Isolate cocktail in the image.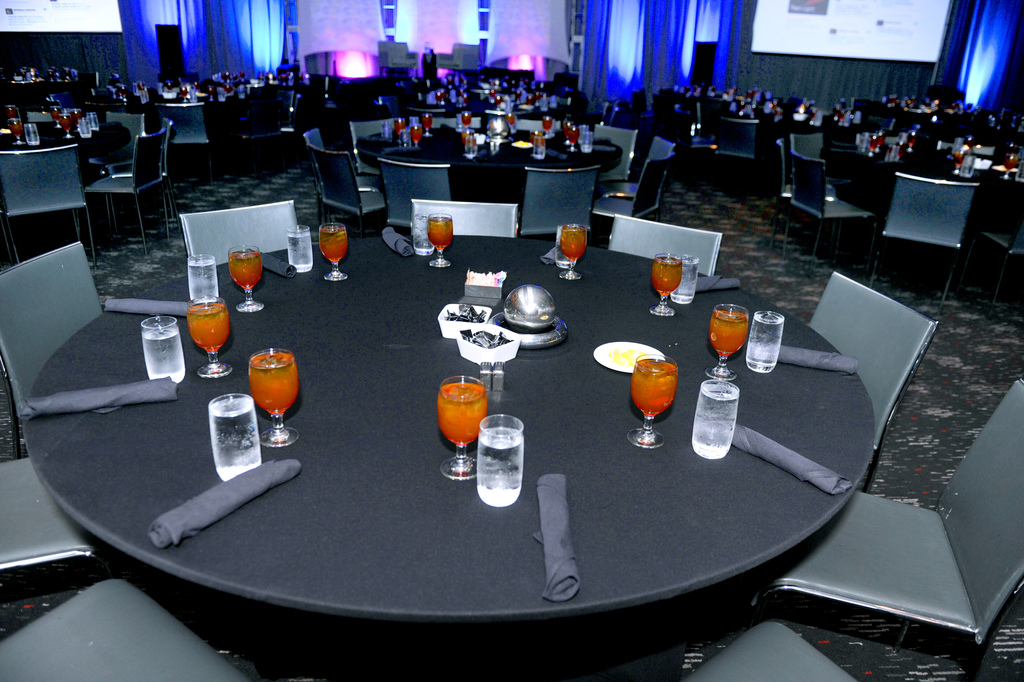
Isolated region: crop(287, 228, 316, 273).
